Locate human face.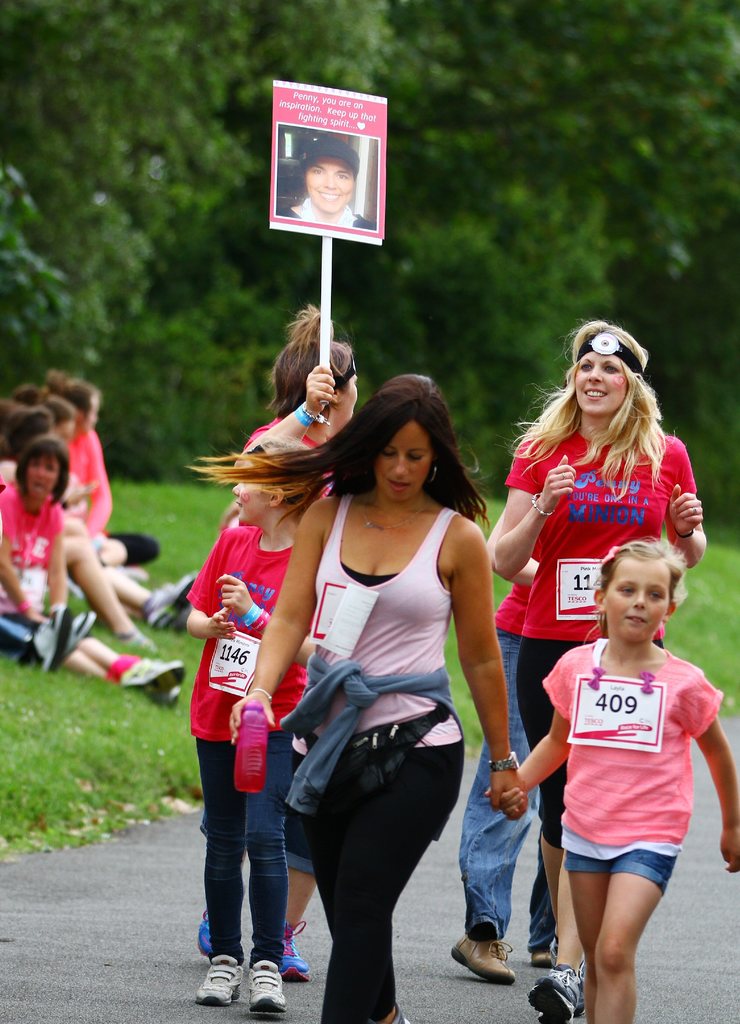
Bounding box: [22, 461, 58, 493].
